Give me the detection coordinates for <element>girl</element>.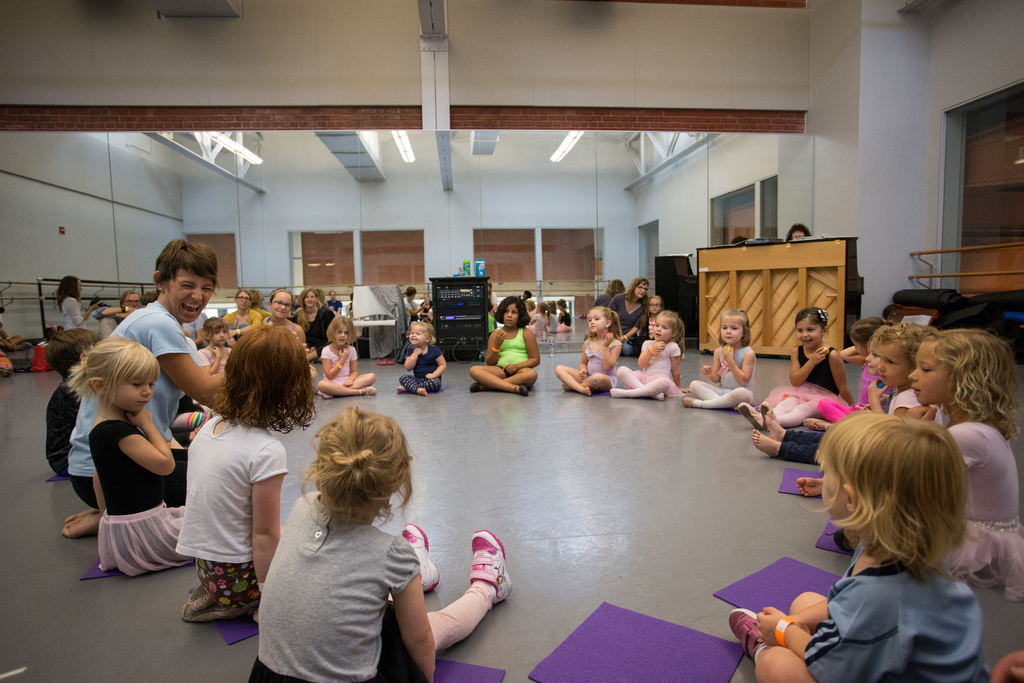
<box>471,293,542,397</box>.
